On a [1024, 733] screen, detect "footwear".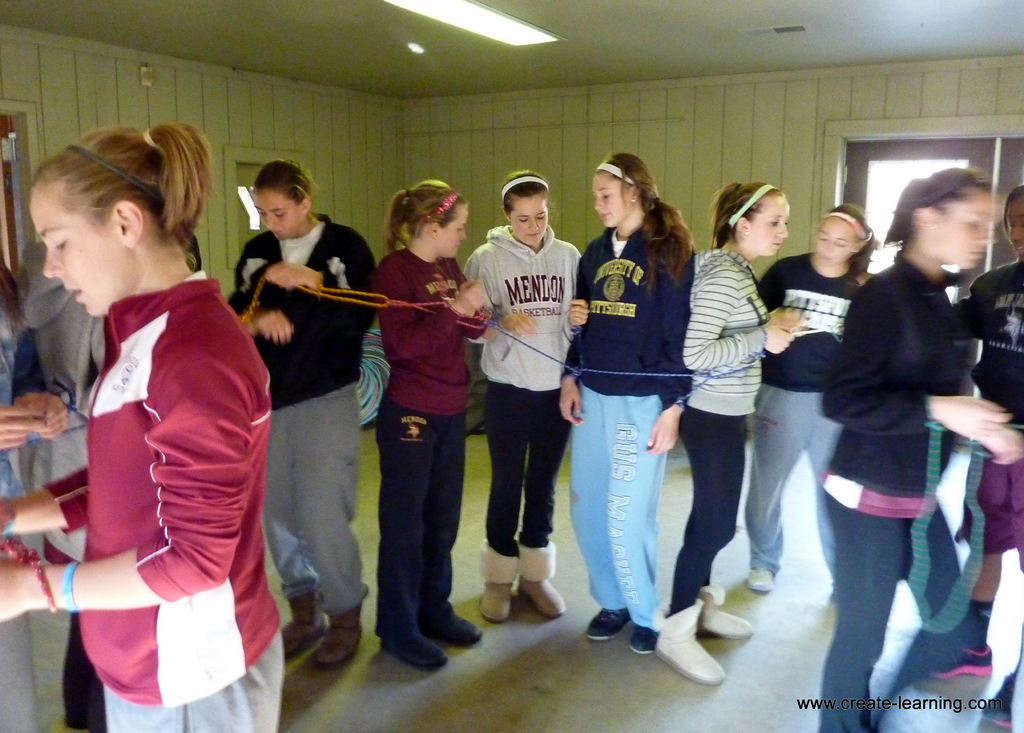
(x1=922, y1=643, x2=997, y2=679).
